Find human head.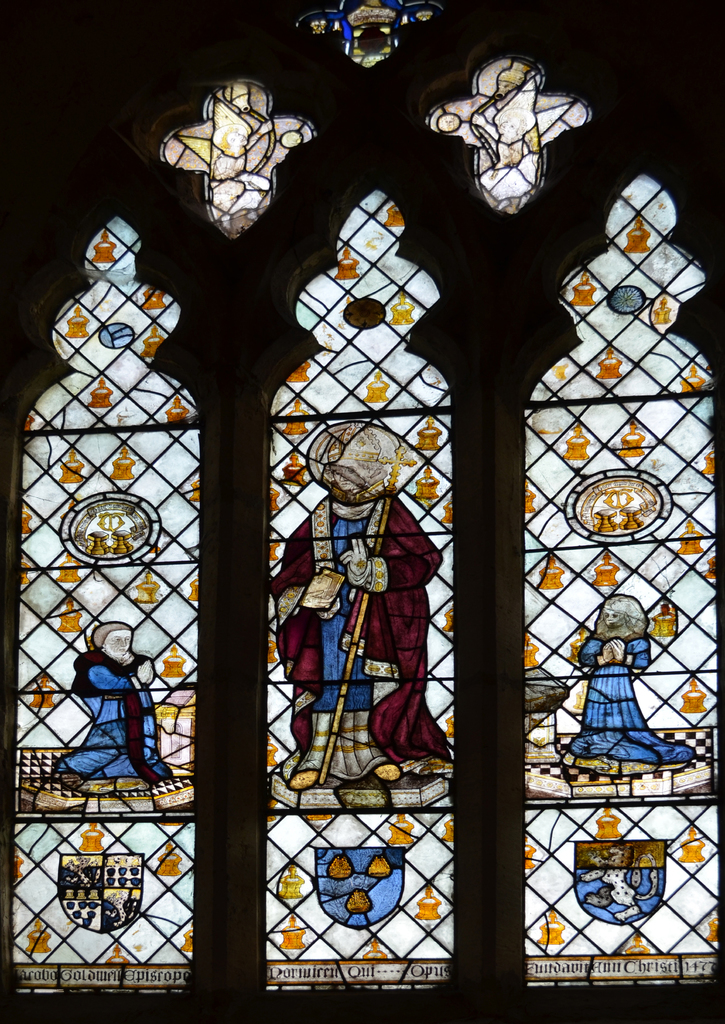
locate(323, 442, 393, 498).
